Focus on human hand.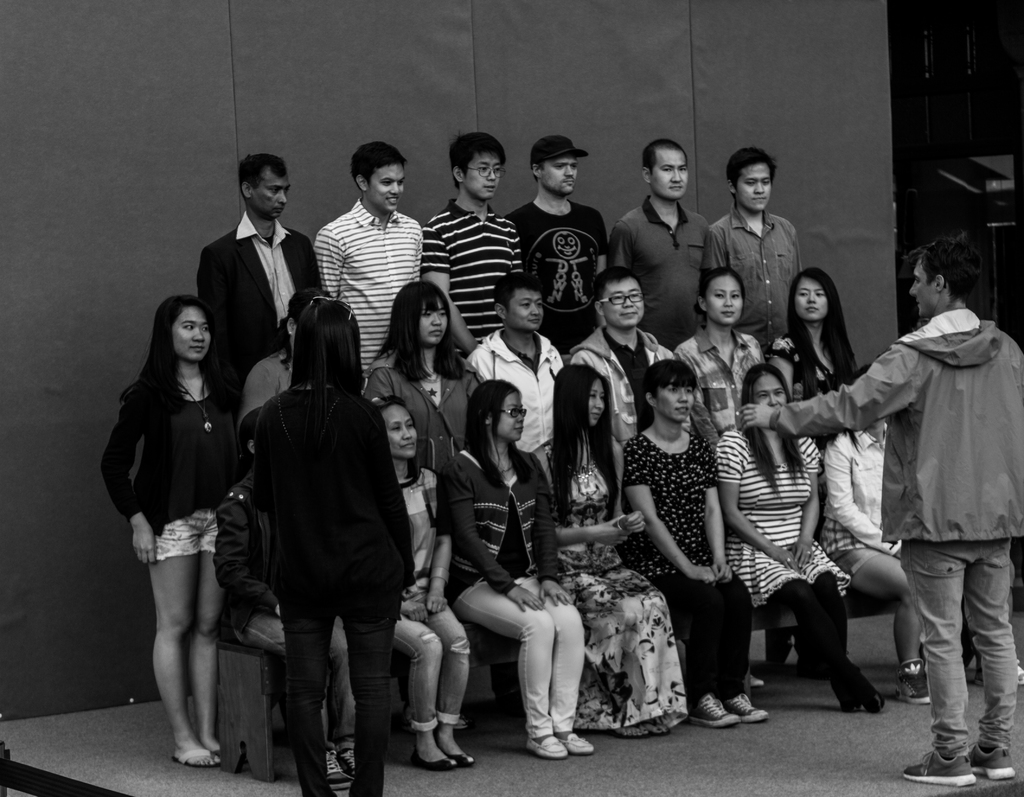
Focused at bbox=(710, 559, 736, 590).
